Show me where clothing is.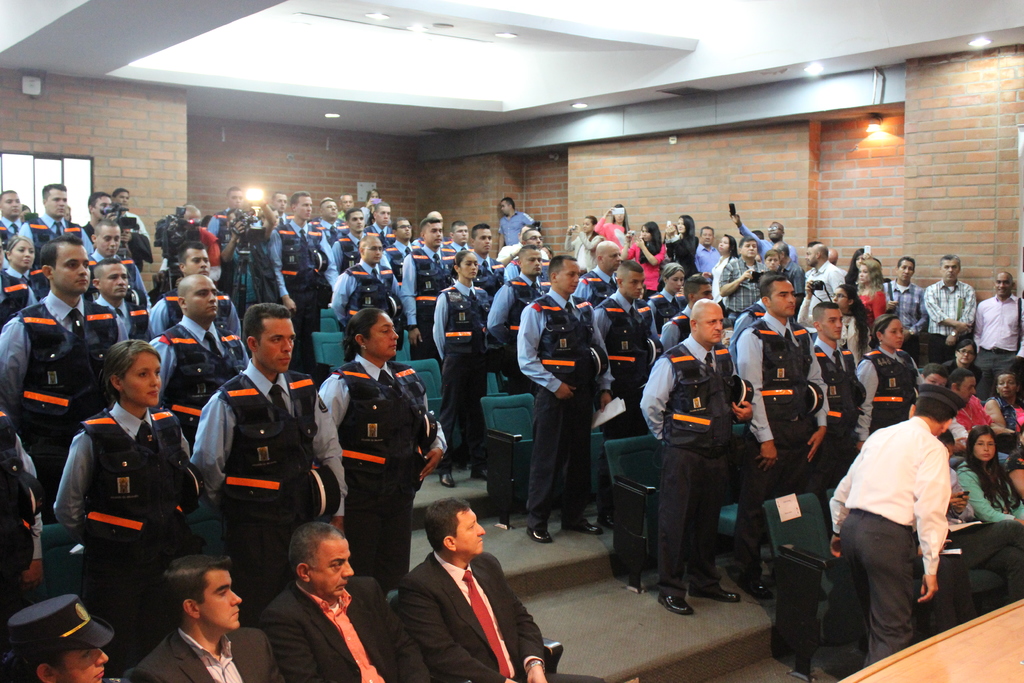
clothing is at BBox(987, 393, 1023, 436).
